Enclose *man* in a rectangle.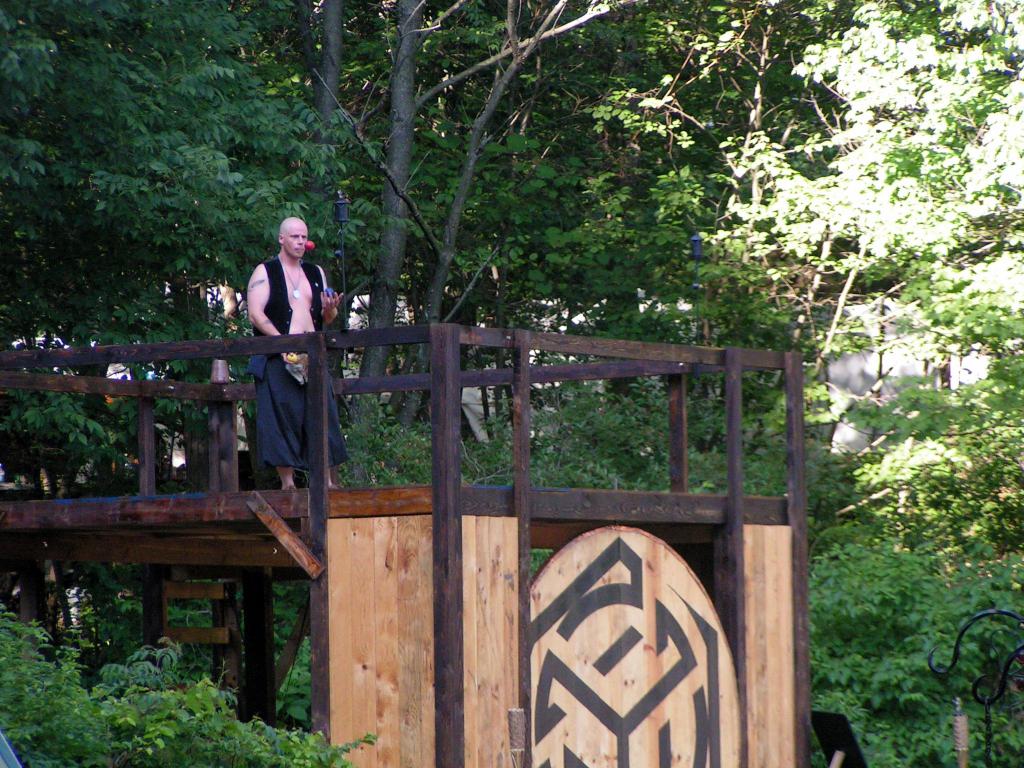
219:211:342:527.
